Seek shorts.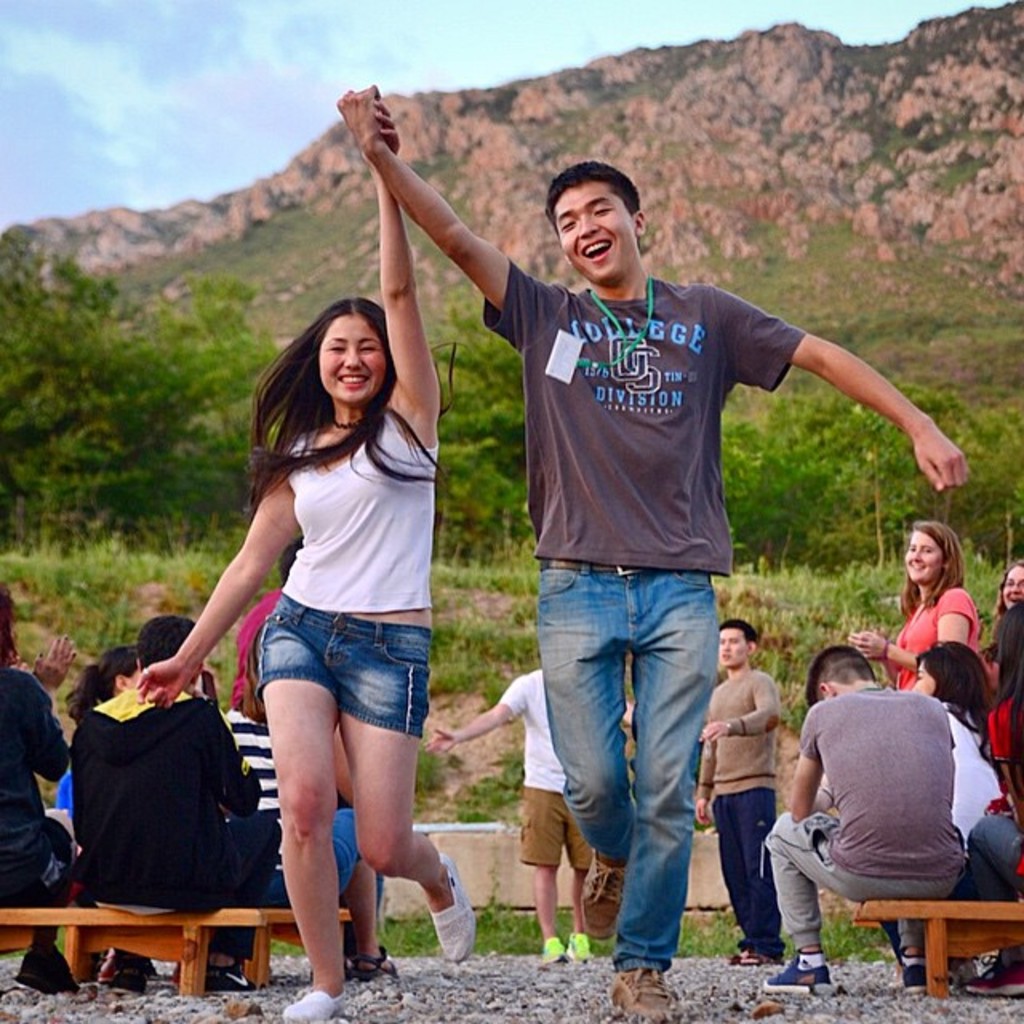
detection(235, 635, 413, 723).
